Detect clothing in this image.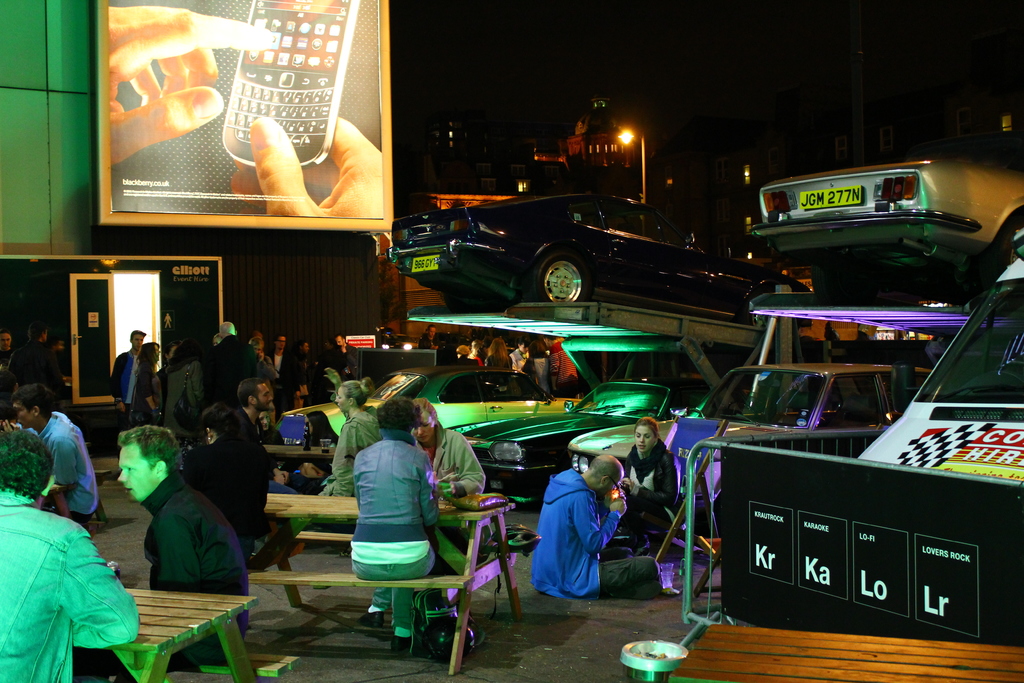
Detection: detection(0, 489, 140, 682).
